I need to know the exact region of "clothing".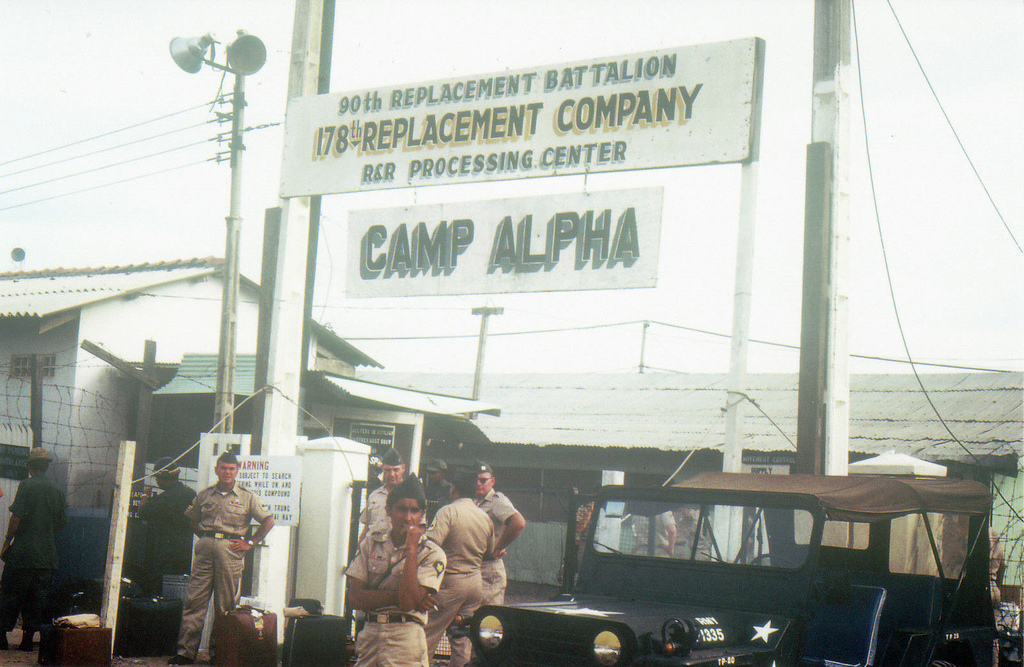
Region: box=[173, 475, 266, 645].
